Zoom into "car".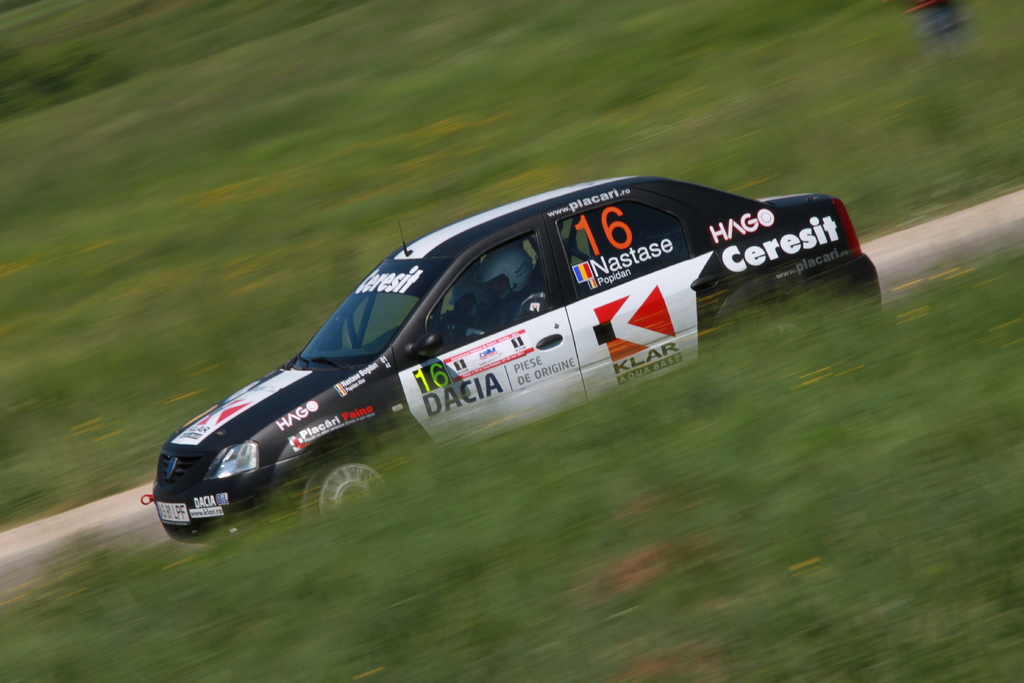
Zoom target: bbox(184, 181, 866, 535).
